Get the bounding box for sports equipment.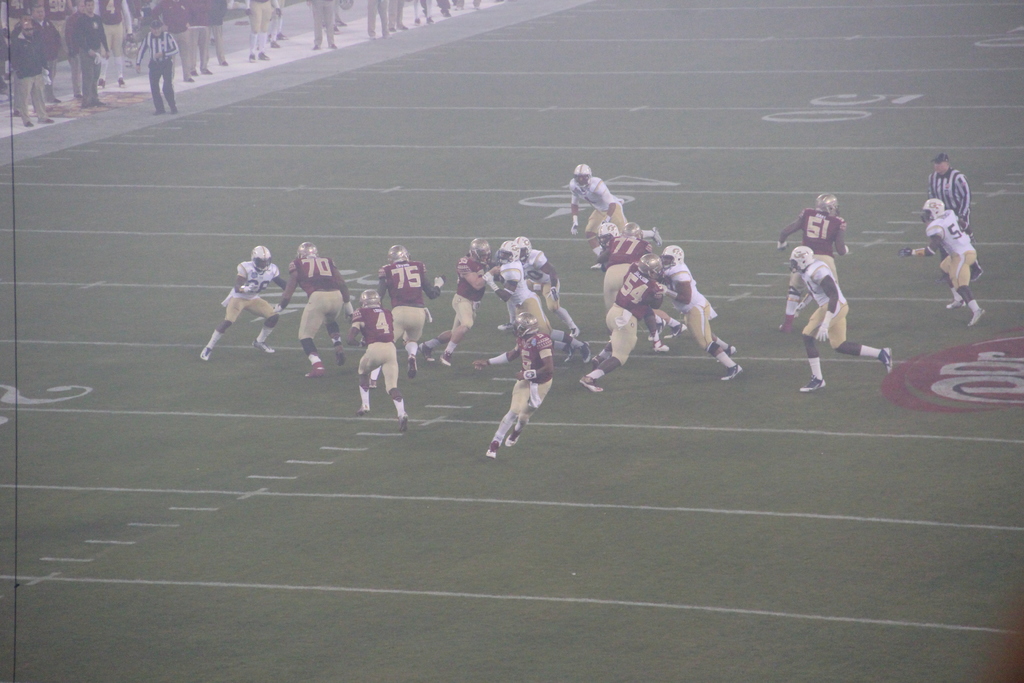
box=[568, 213, 582, 237].
